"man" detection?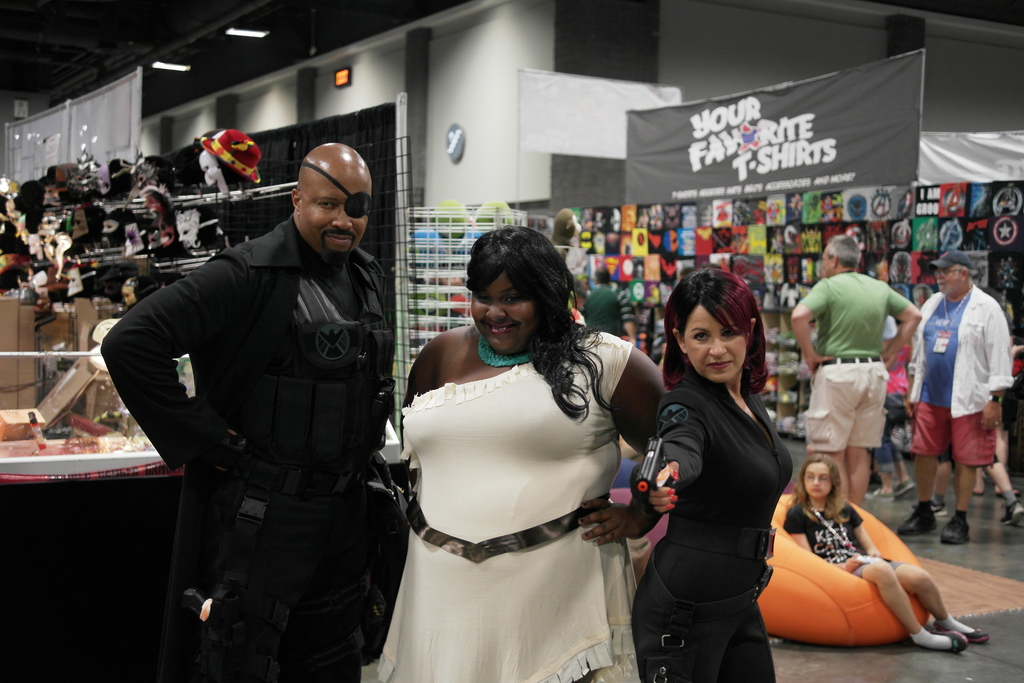
l=913, t=245, r=1012, b=565
